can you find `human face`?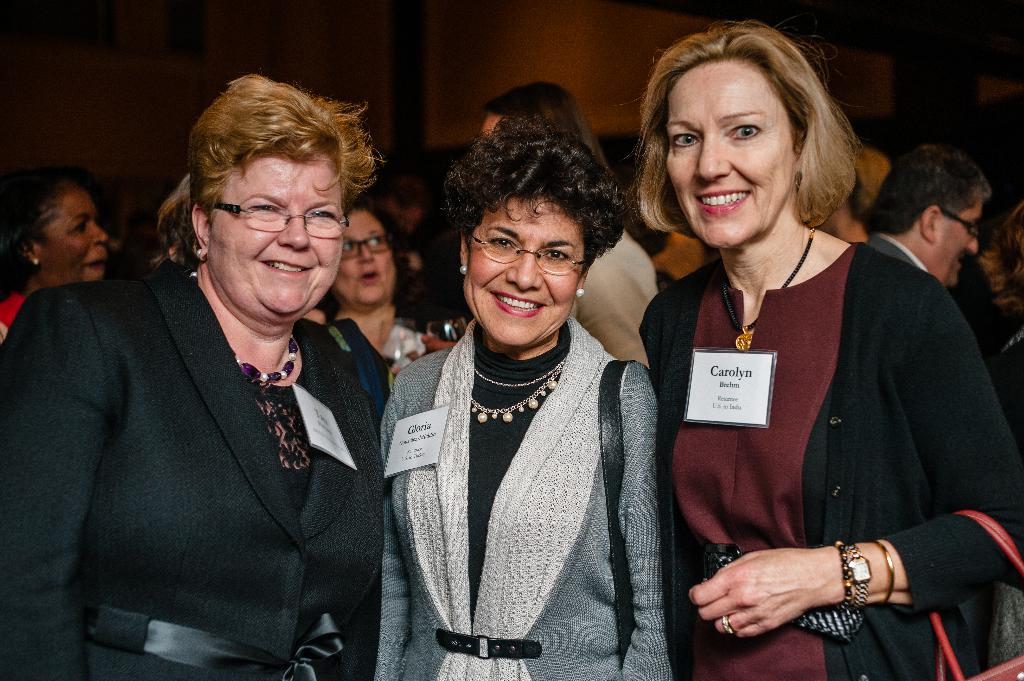
Yes, bounding box: bbox=[36, 192, 105, 282].
